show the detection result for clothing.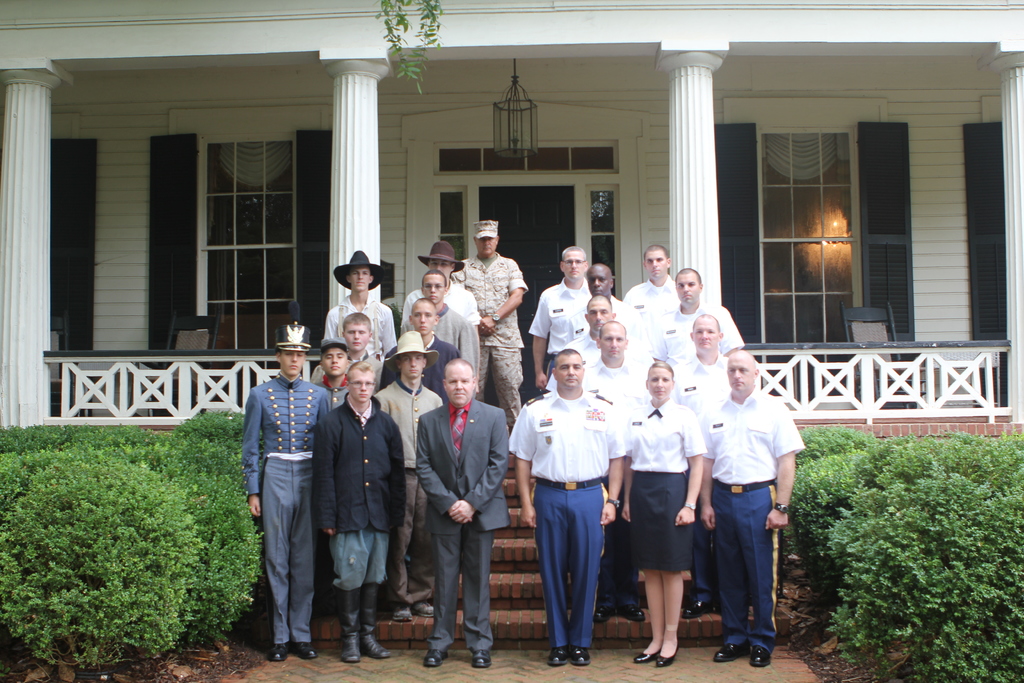
crop(527, 350, 632, 655).
